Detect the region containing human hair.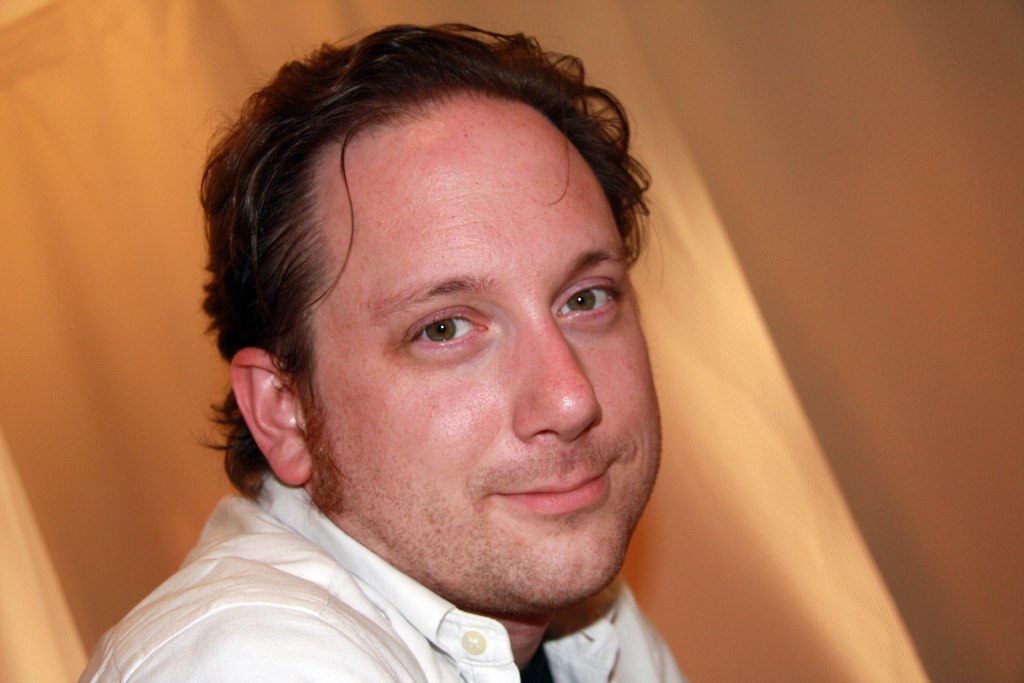
select_region(191, 22, 659, 504).
